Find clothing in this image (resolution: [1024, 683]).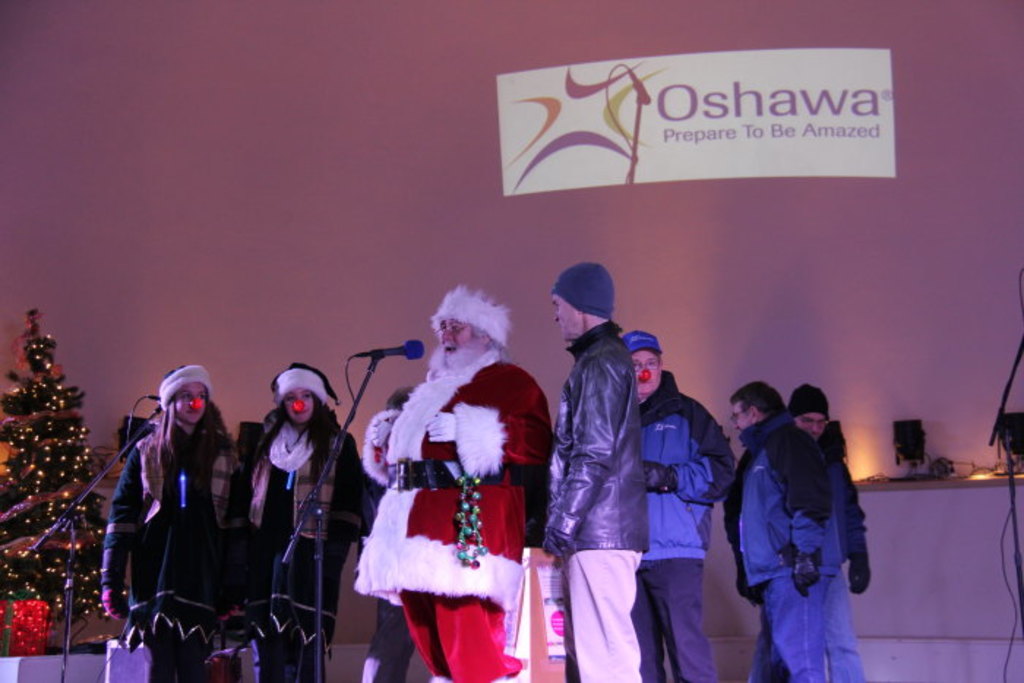
select_region(821, 408, 876, 682).
